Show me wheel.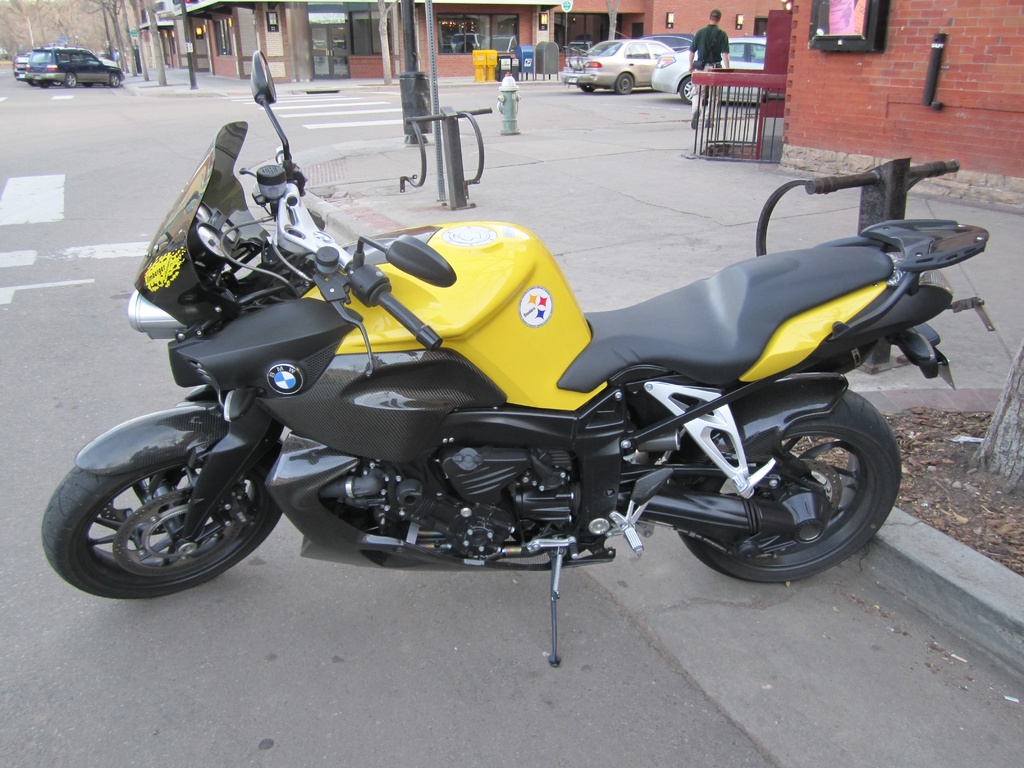
wheel is here: 685,78,694,99.
